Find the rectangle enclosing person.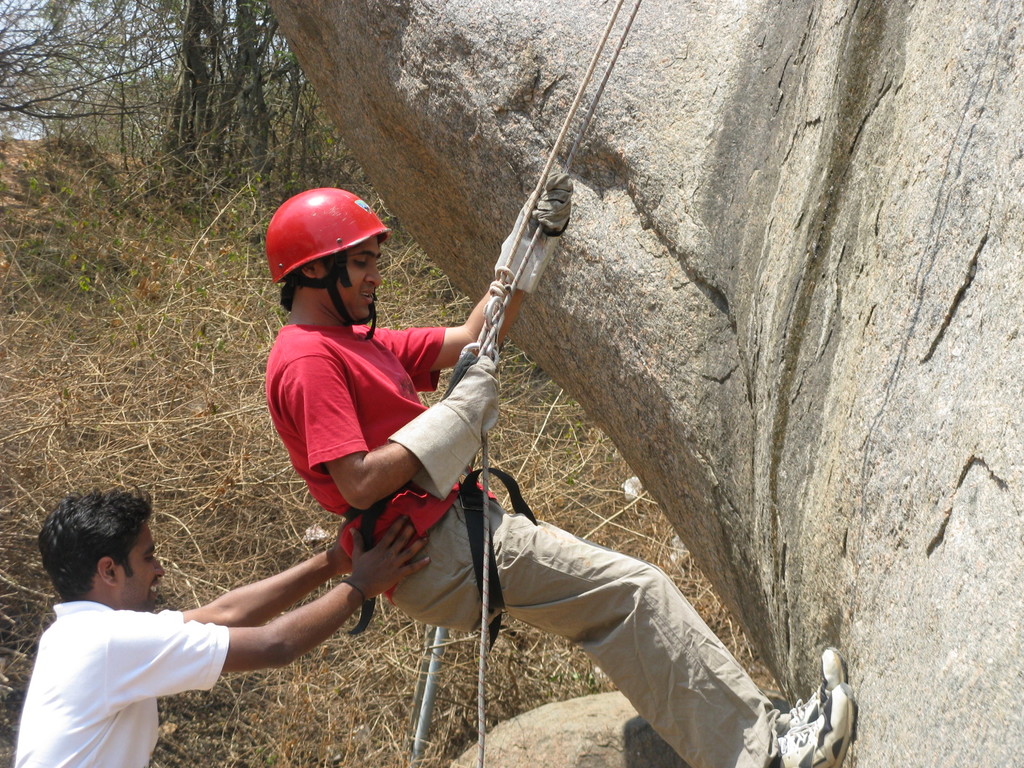
select_region(261, 187, 852, 767).
